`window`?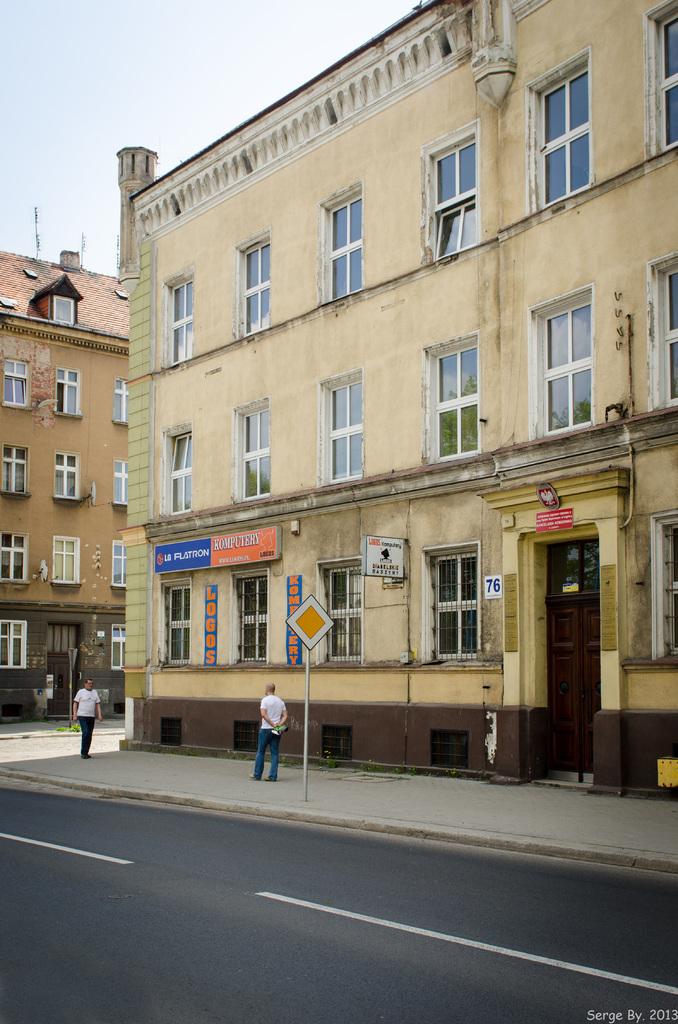
111/462/127/499
